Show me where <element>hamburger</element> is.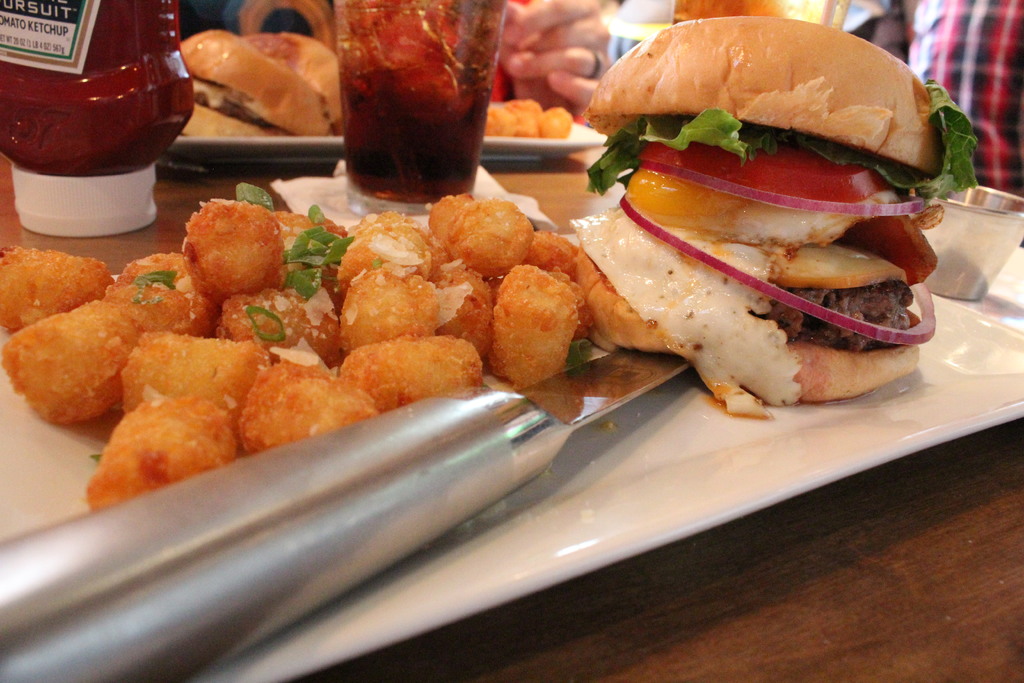
<element>hamburger</element> is at [180,34,348,135].
